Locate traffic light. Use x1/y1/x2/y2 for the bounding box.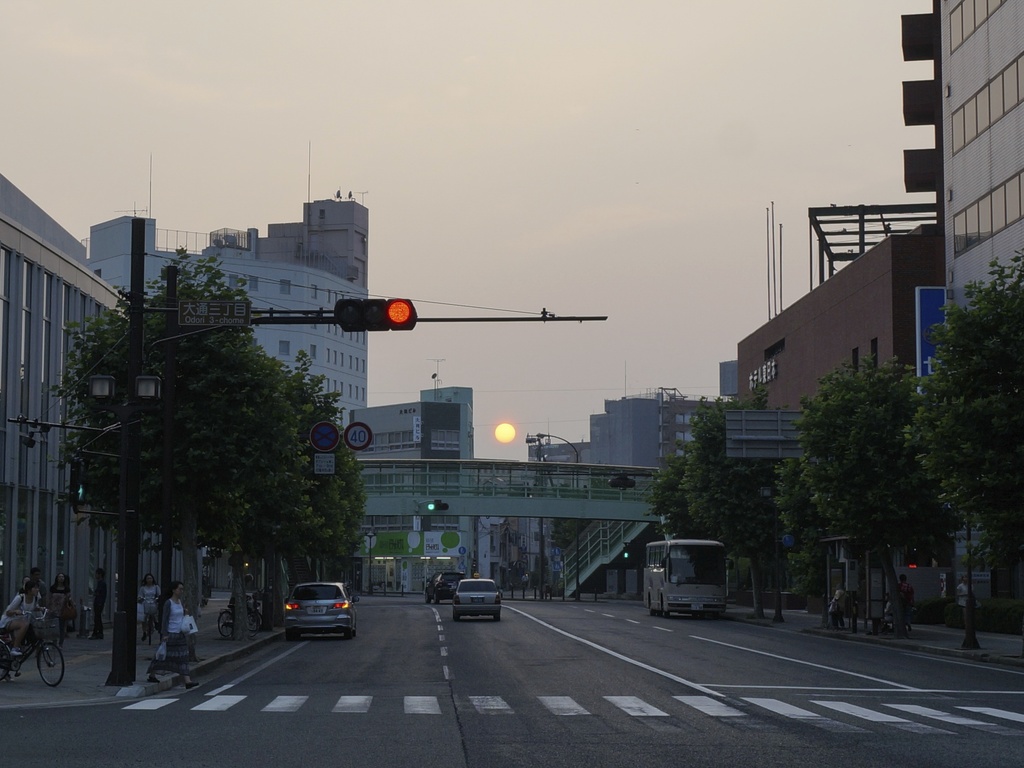
332/297/420/334.
